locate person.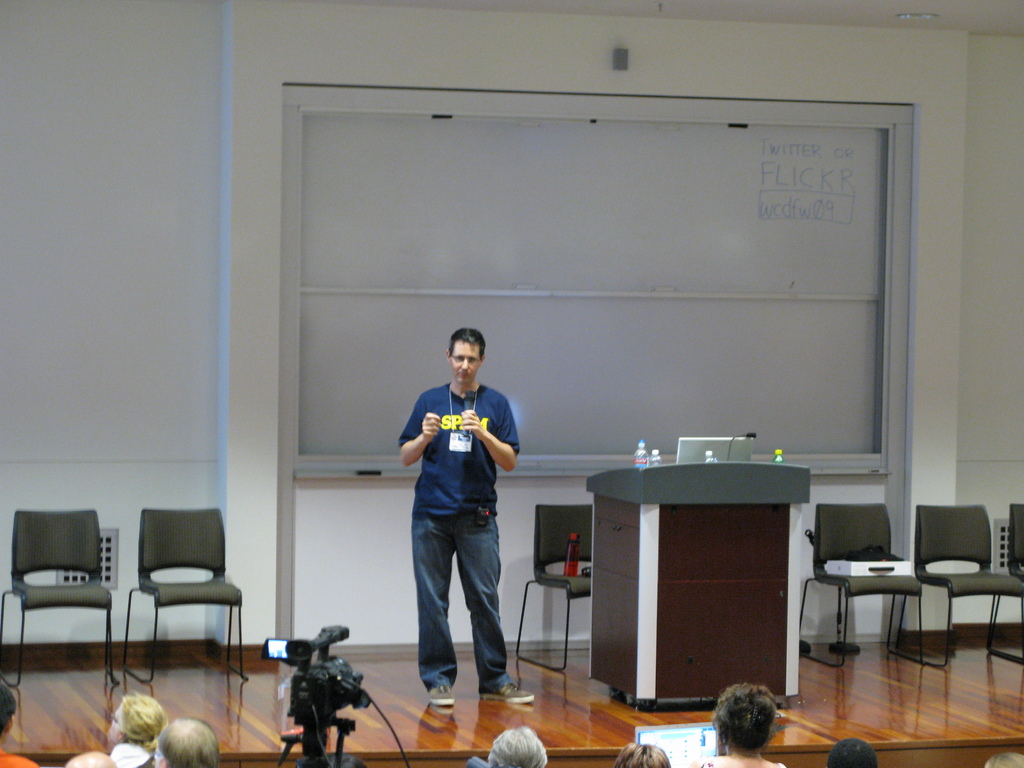
Bounding box: l=609, t=741, r=670, b=767.
